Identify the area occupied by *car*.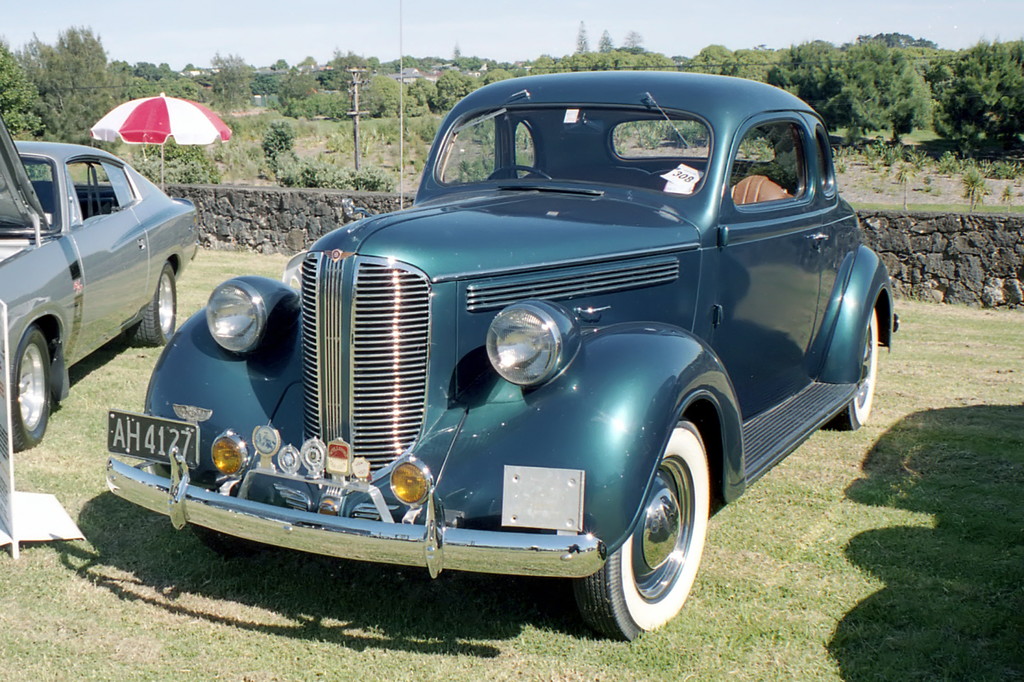
Area: (left=0, top=120, right=200, bottom=452).
